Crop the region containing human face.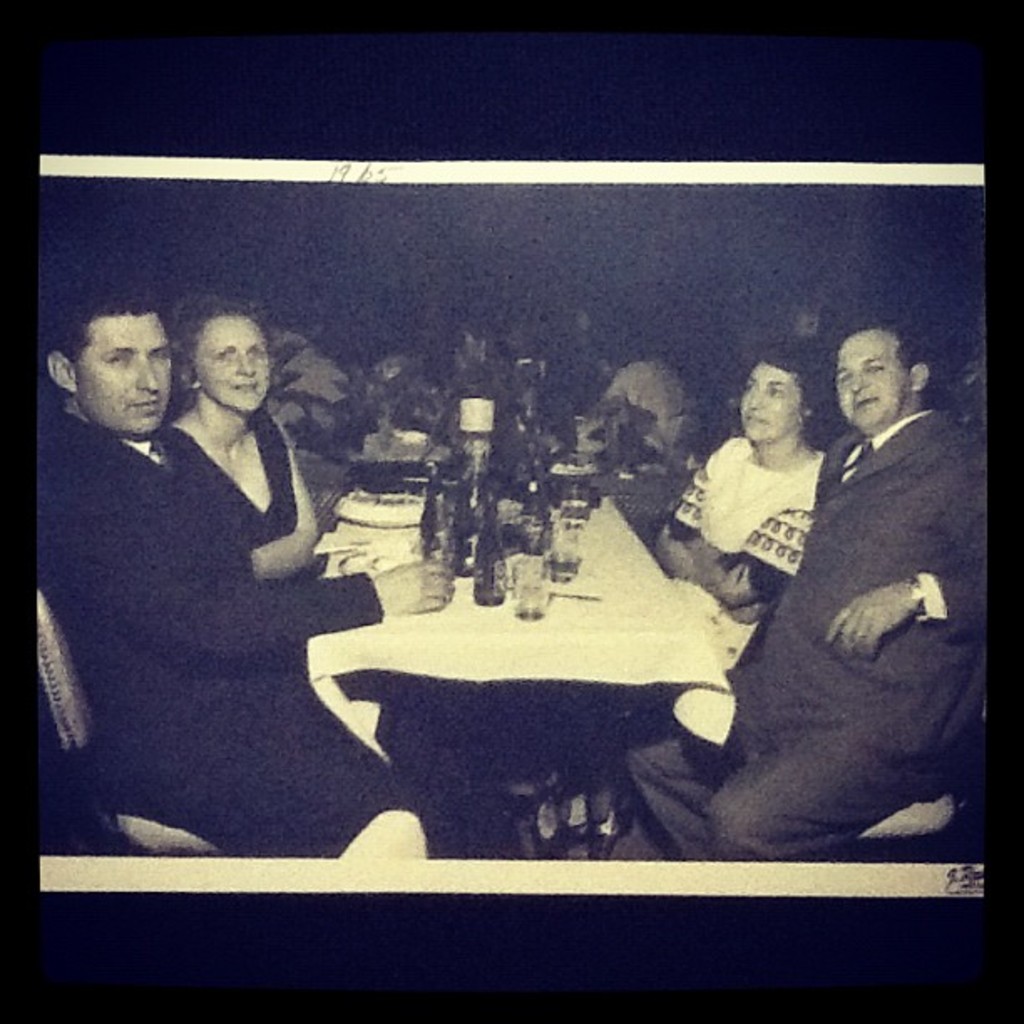
Crop region: [79, 313, 172, 435].
